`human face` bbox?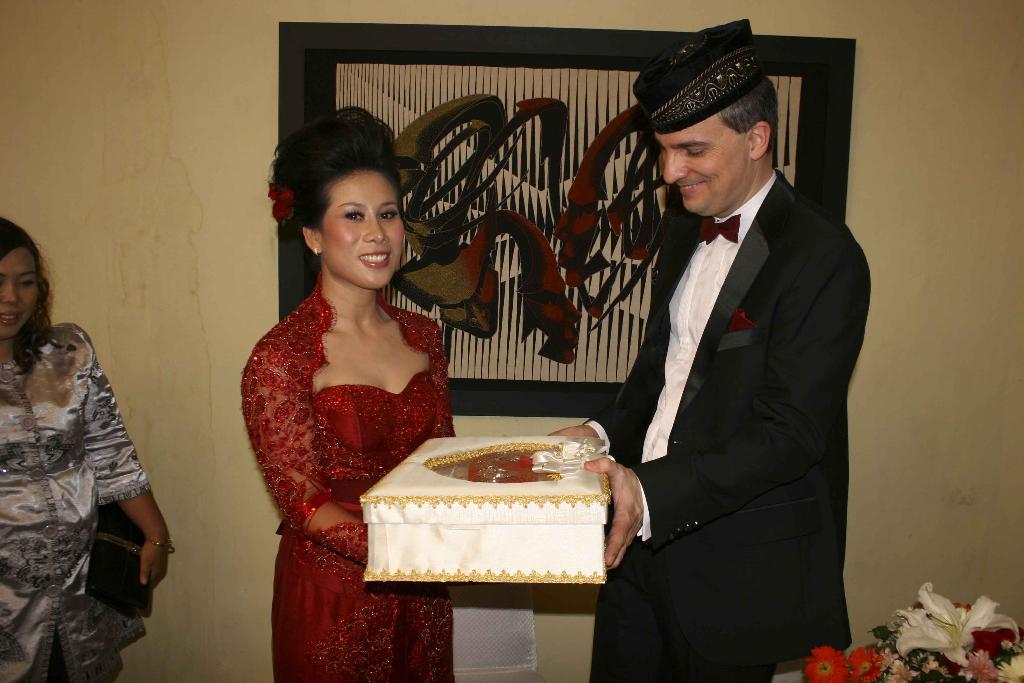
box(659, 108, 751, 220)
